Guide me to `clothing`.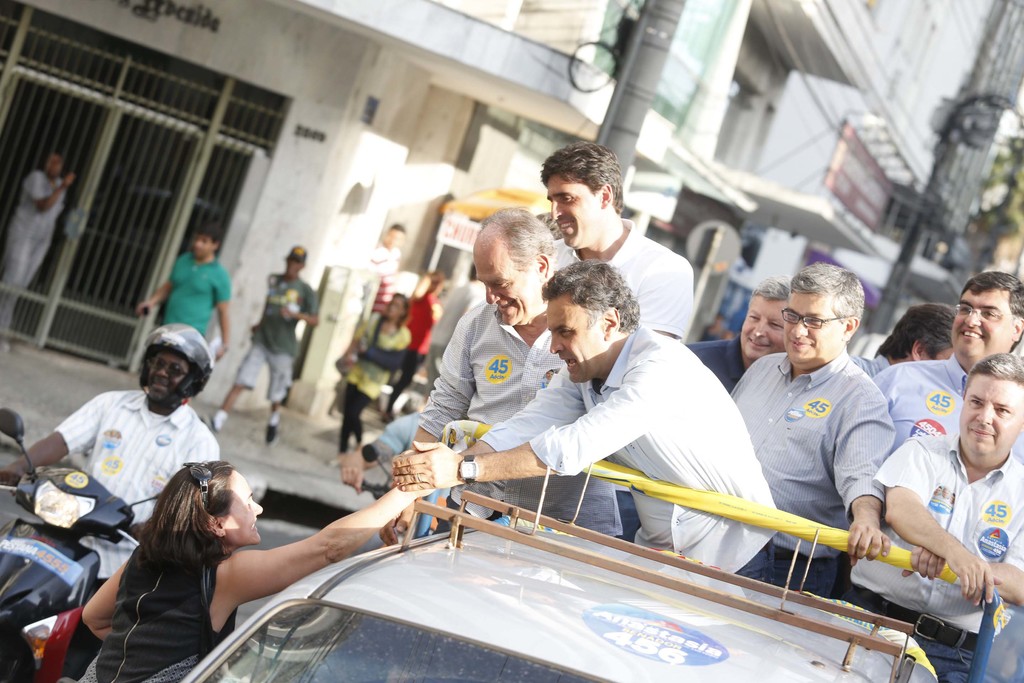
Guidance: Rect(2, 165, 71, 302).
